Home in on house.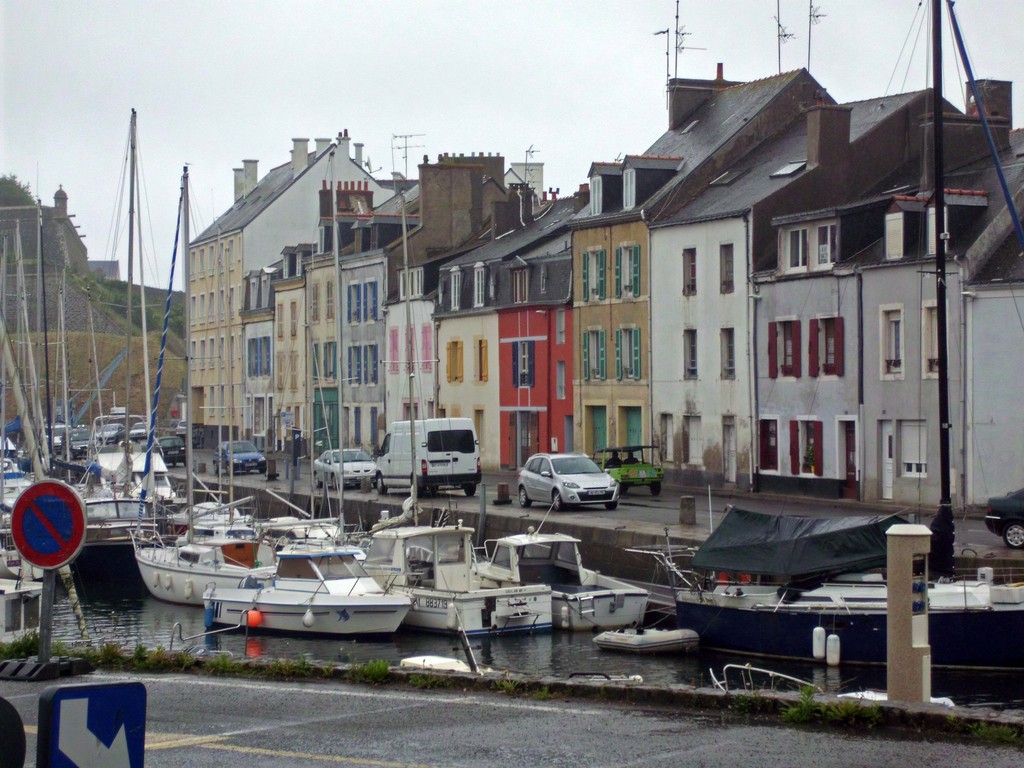
Homed in at bbox=(180, 126, 396, 429).
